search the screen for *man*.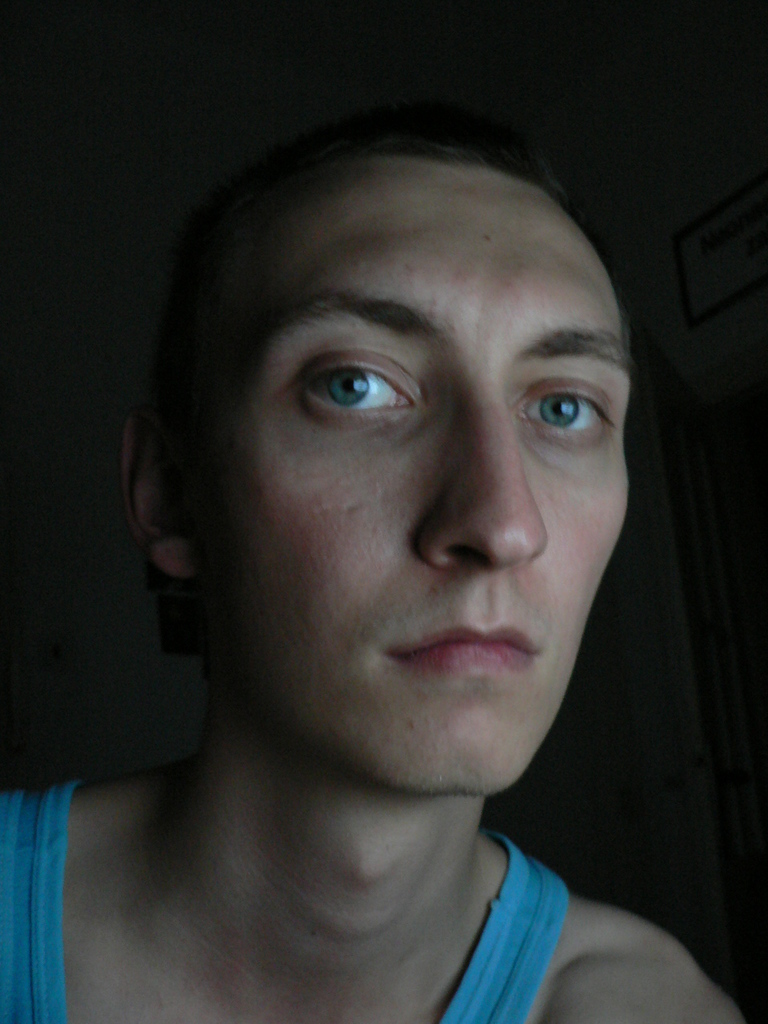
Found at bbox=[2, 91, 733, 1017].
